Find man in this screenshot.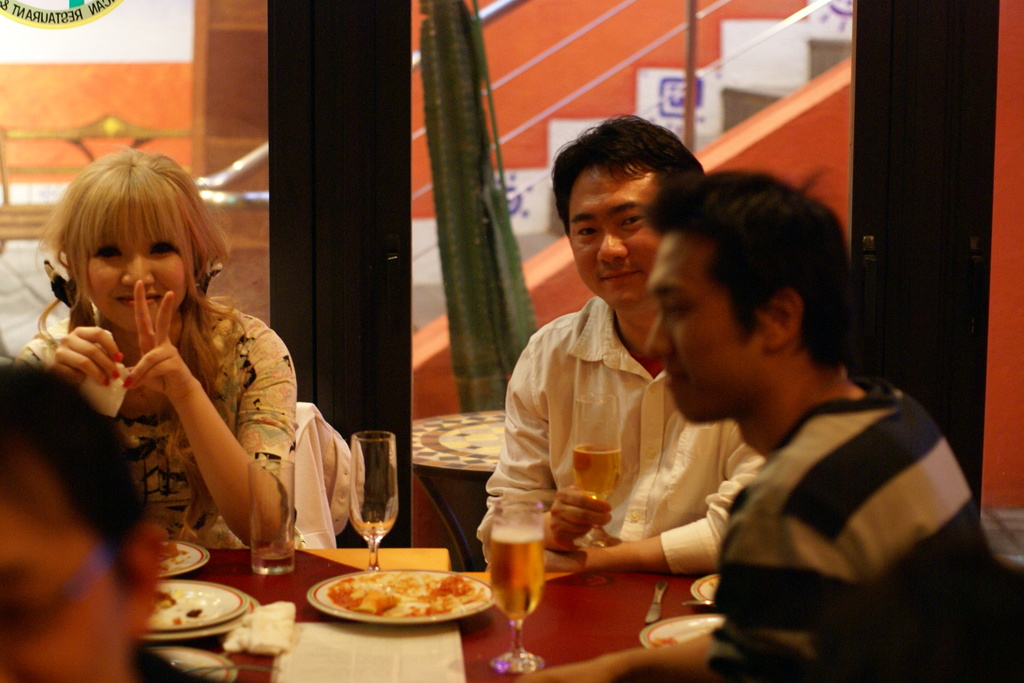
The bounding box for man is [0, 365, 211, 682].
